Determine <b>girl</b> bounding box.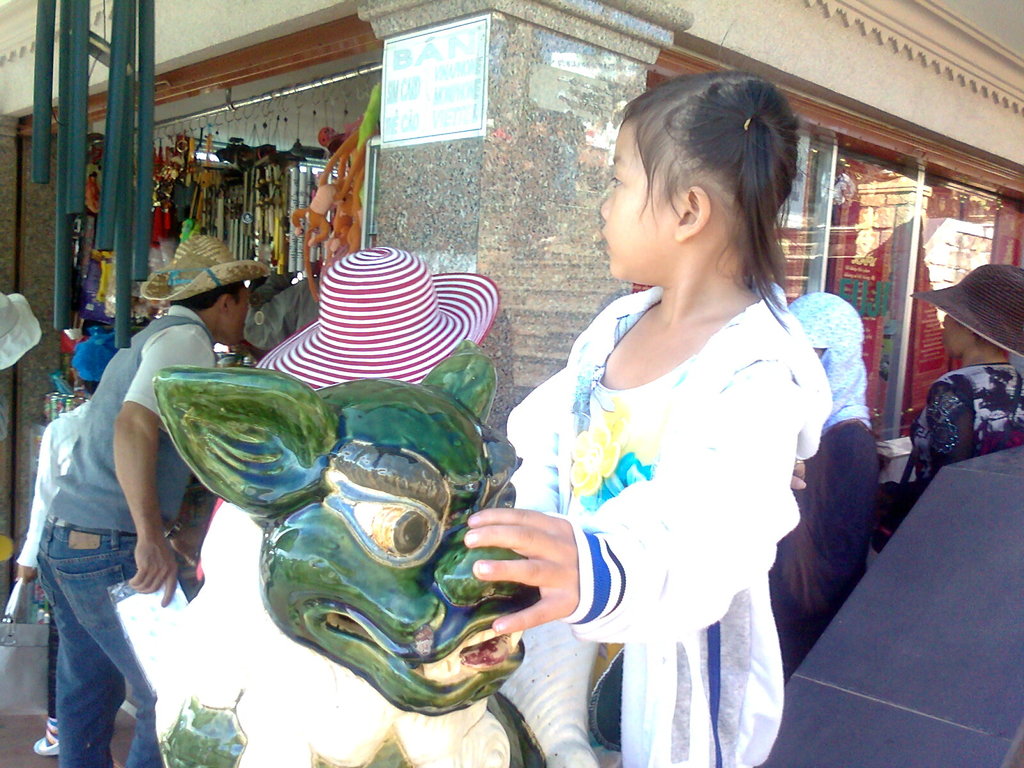
Determined: [477,83,852,736].
